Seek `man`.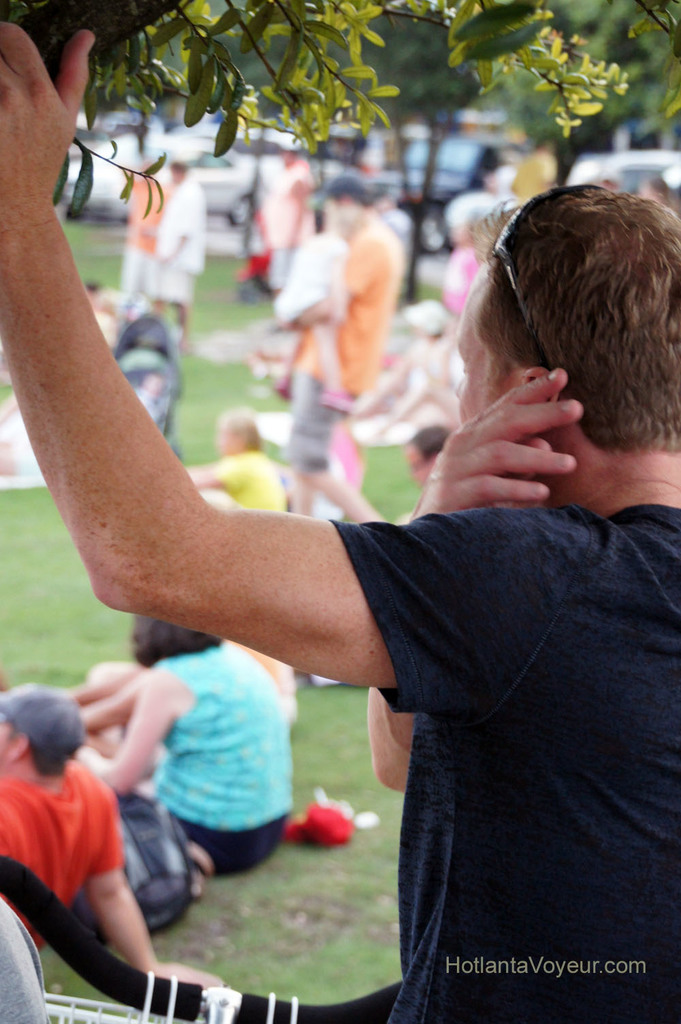
bbox=[281, 164, 411, 525].
